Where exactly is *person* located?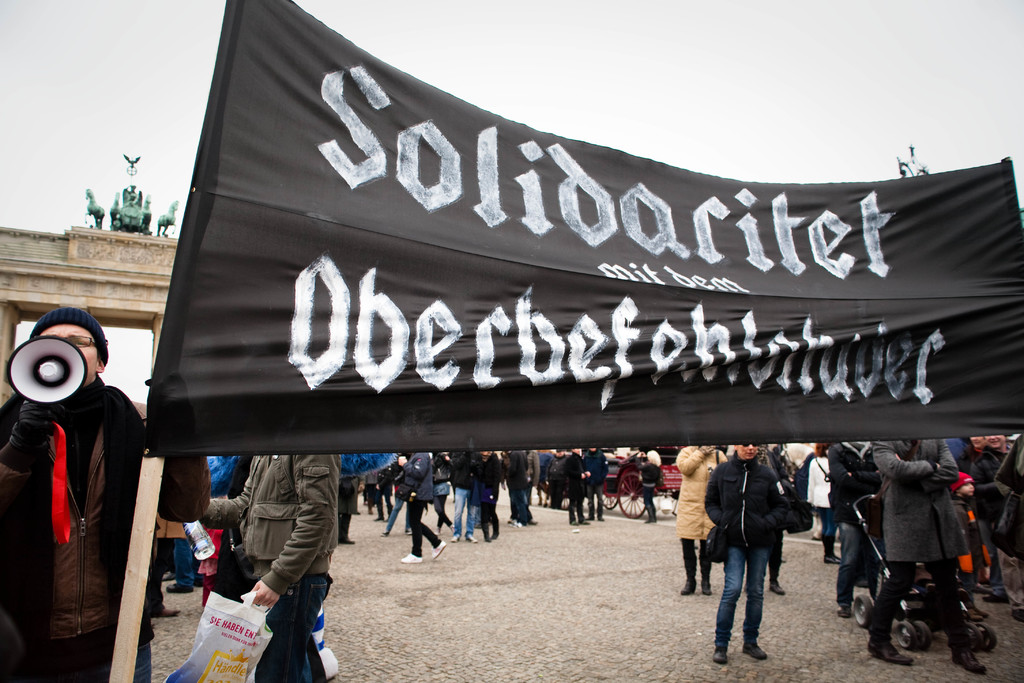
Its bounding box is {"x1": 866, "y1": 434, "x2": 986, "y2": 675}.
